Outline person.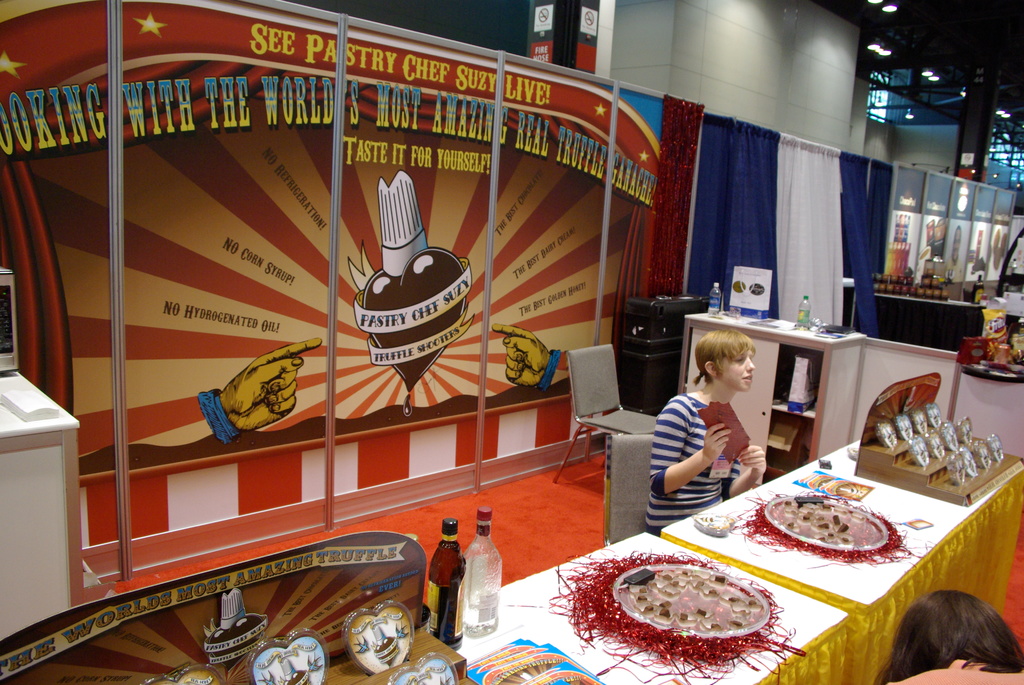
Outline: crop(876, 591, 1023, 684).
